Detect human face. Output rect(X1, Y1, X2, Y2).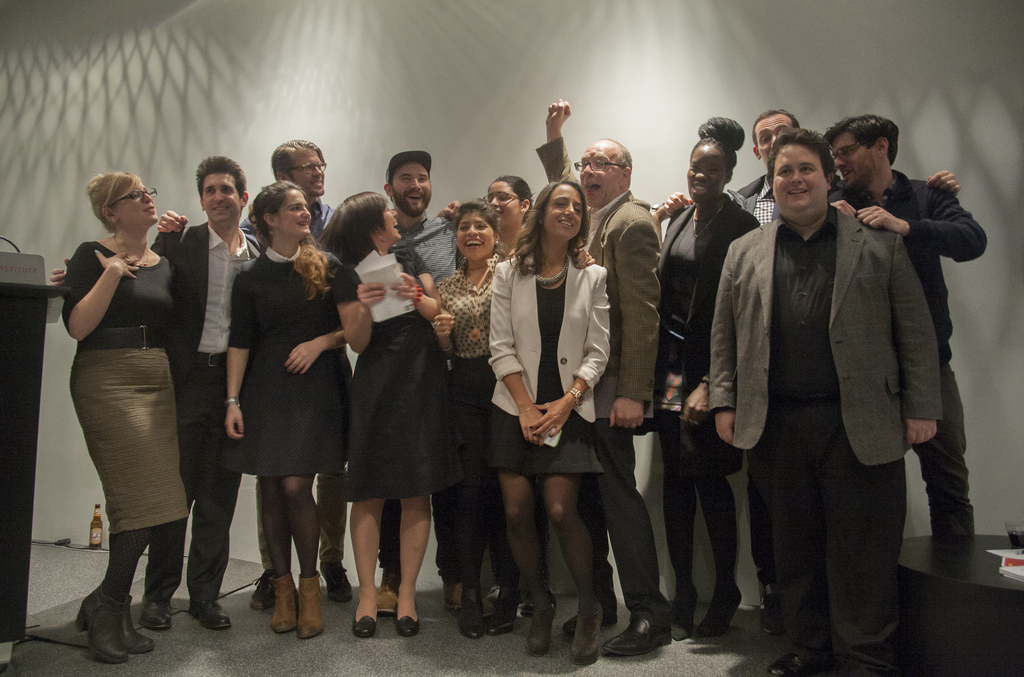
rect(550, 183, 580, 241).
